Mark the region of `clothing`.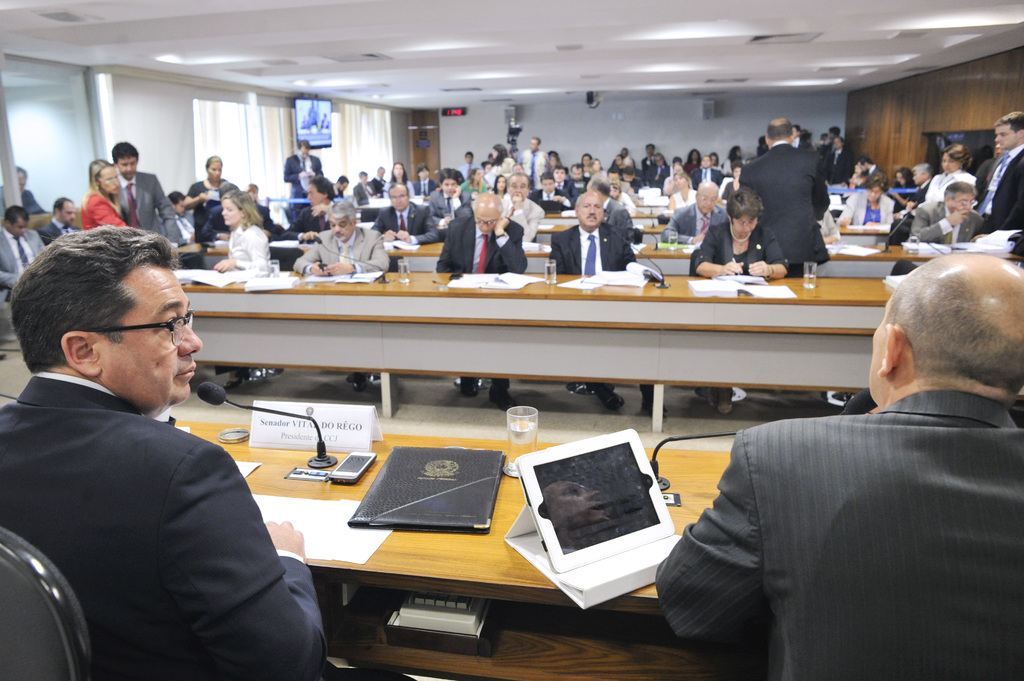
Region: box=[549, 220, 634, 383].
